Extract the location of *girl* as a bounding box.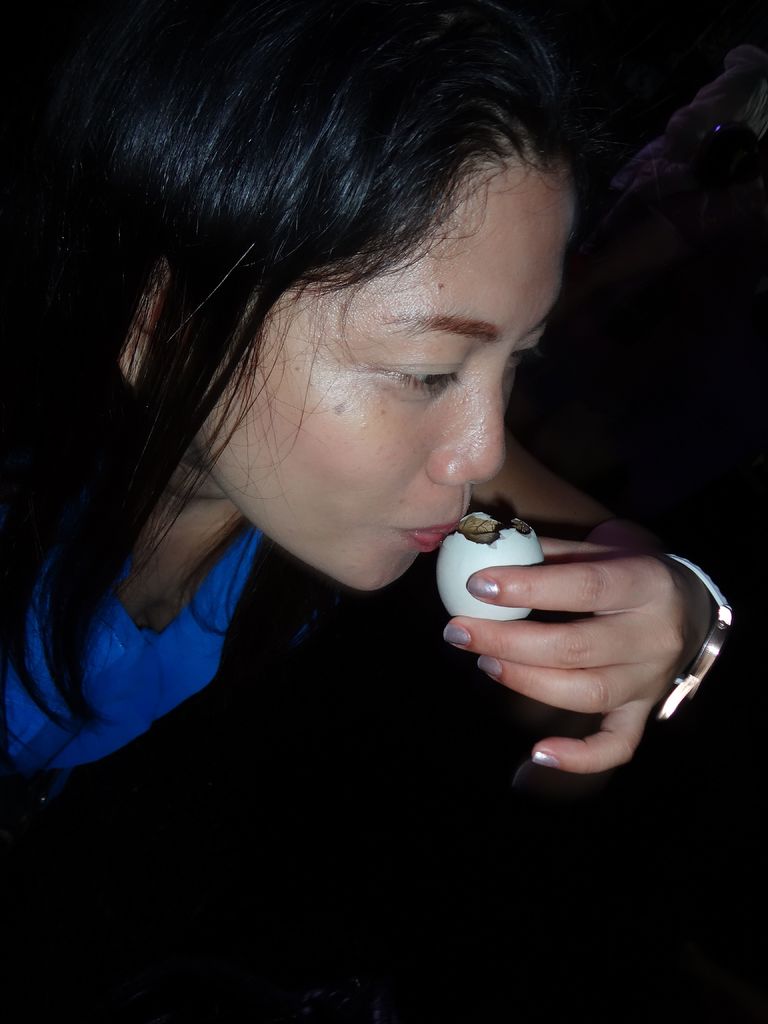
(0,6,744,825).
